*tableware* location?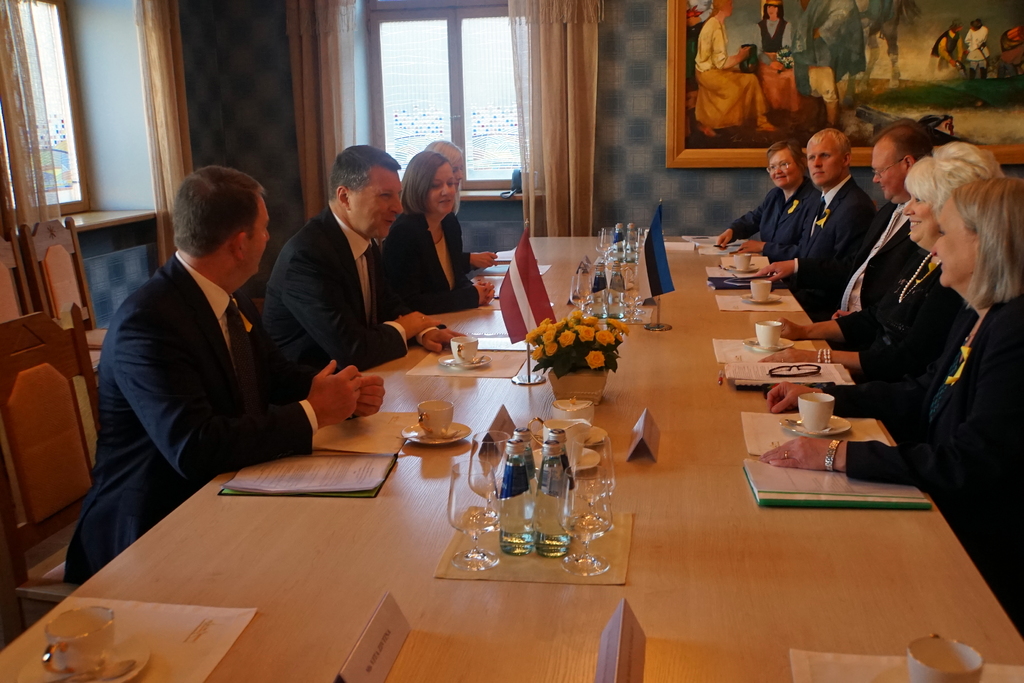
<bbox>434, 352, 496, 370</bbox>
